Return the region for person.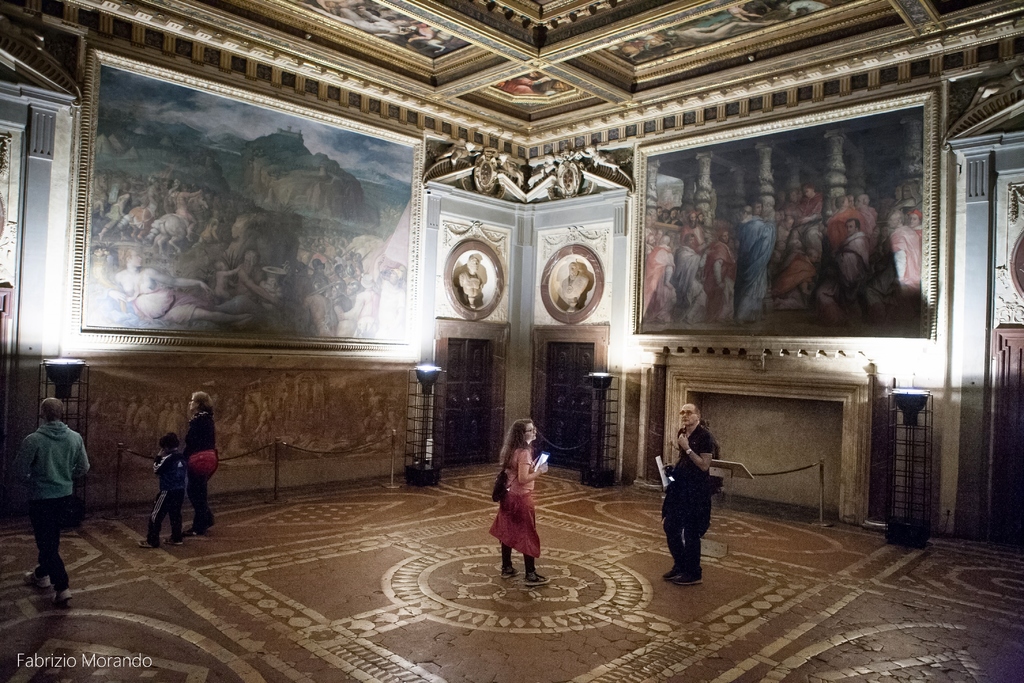
x1=493 y1=416 x2=549 y2=583.
